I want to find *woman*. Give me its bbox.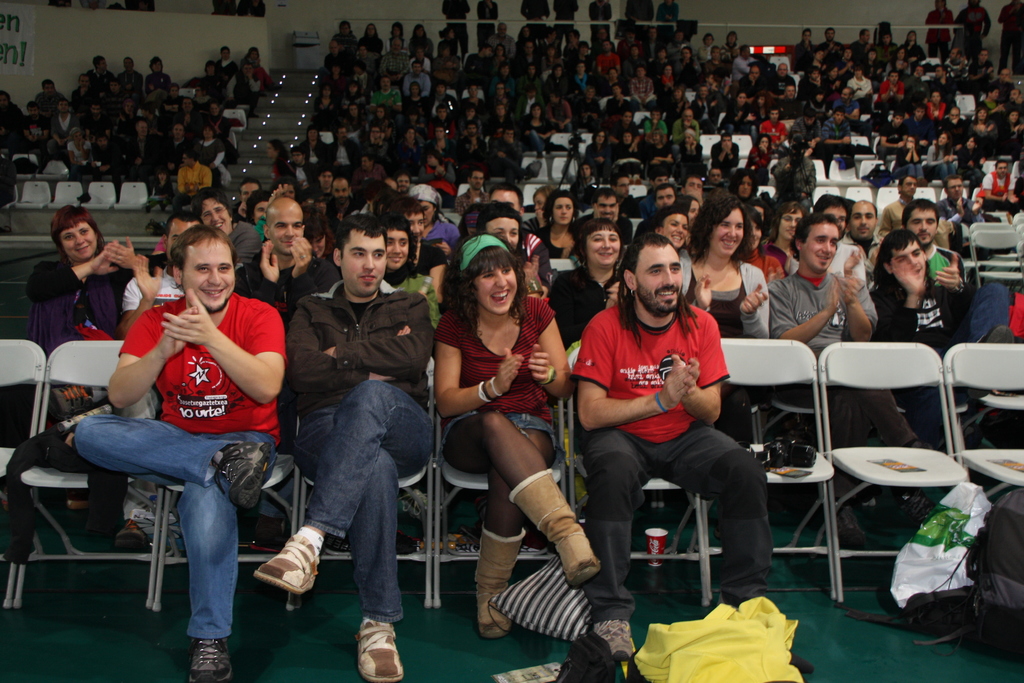
crop(396, 125, 421, 172).
